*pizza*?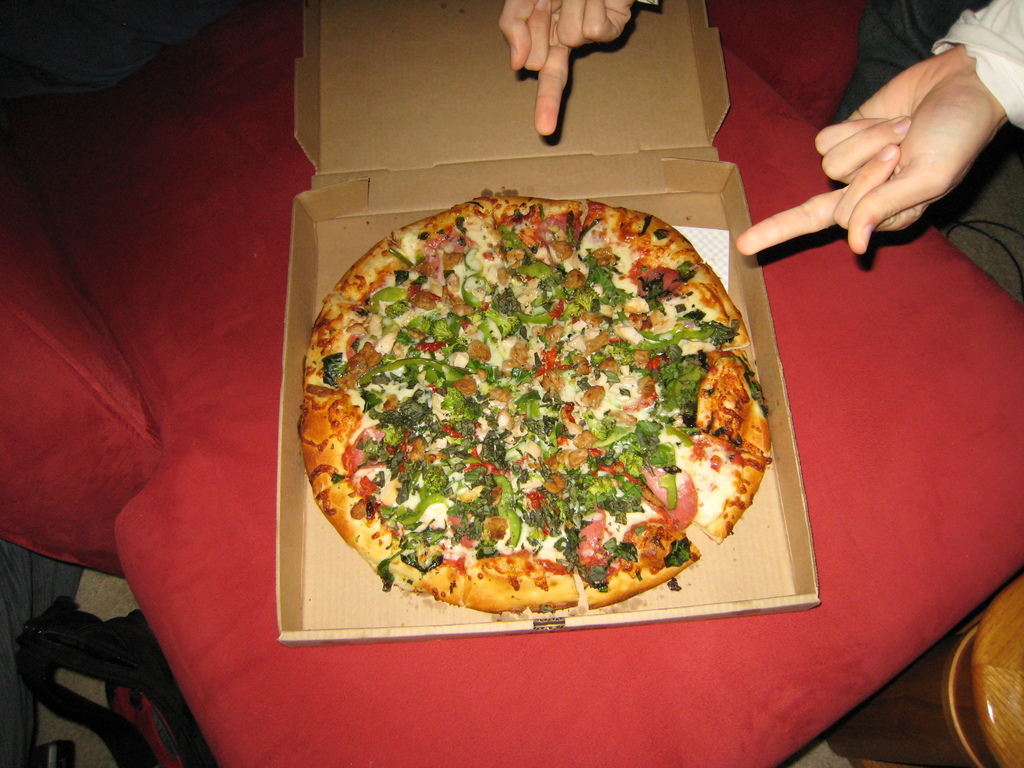
{"left": 557, "top": 184, "right": 733, "bottom": 360}
